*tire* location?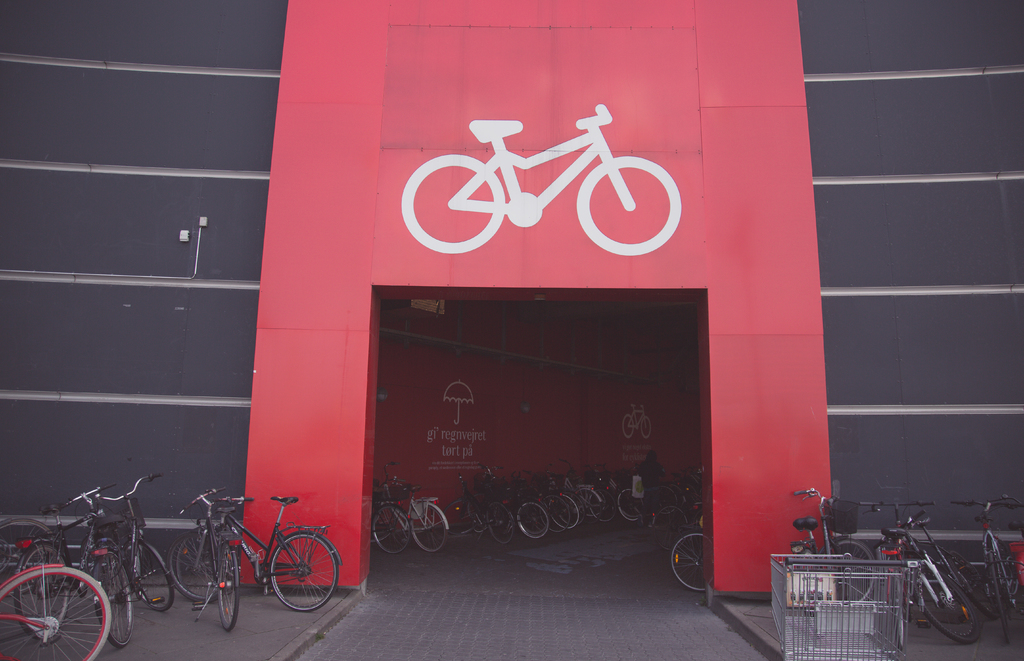
{"left": 265, "top": 526, "right": 341, "bottom": 617}
